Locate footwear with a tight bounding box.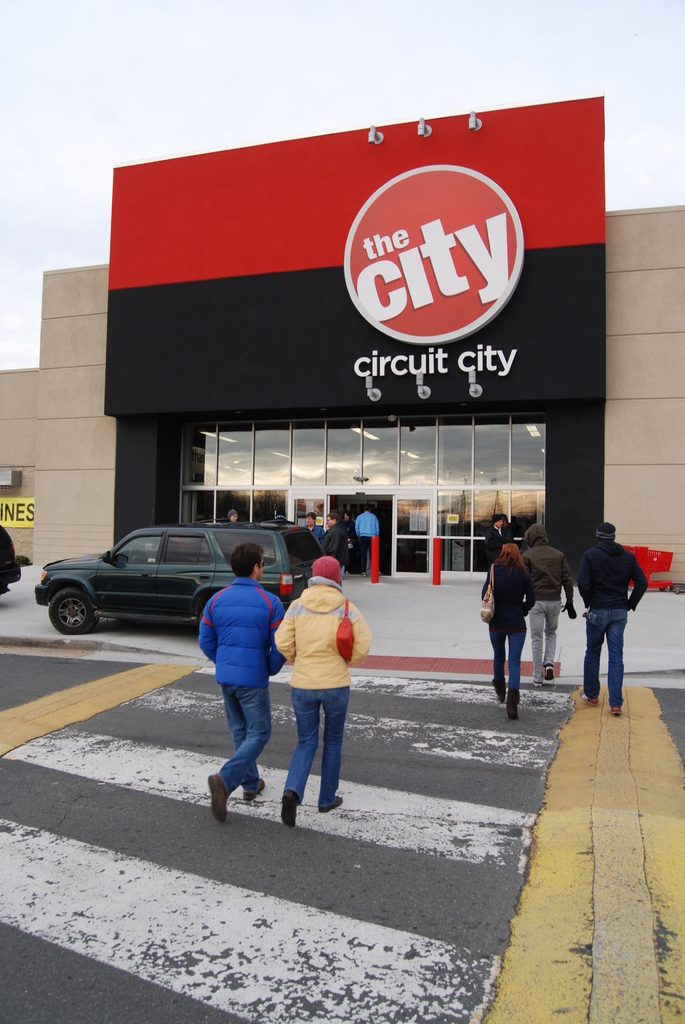
box(244, 780, 265, 797).
